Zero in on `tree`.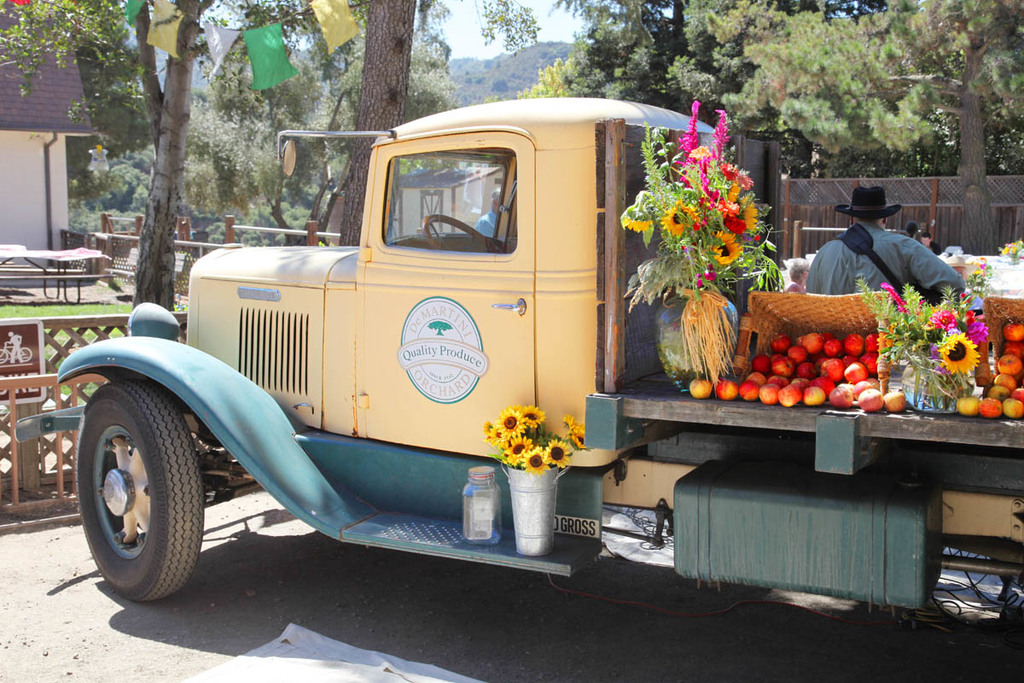
Zeroed in: [left=296, top=38, right=367, bottom=132].
